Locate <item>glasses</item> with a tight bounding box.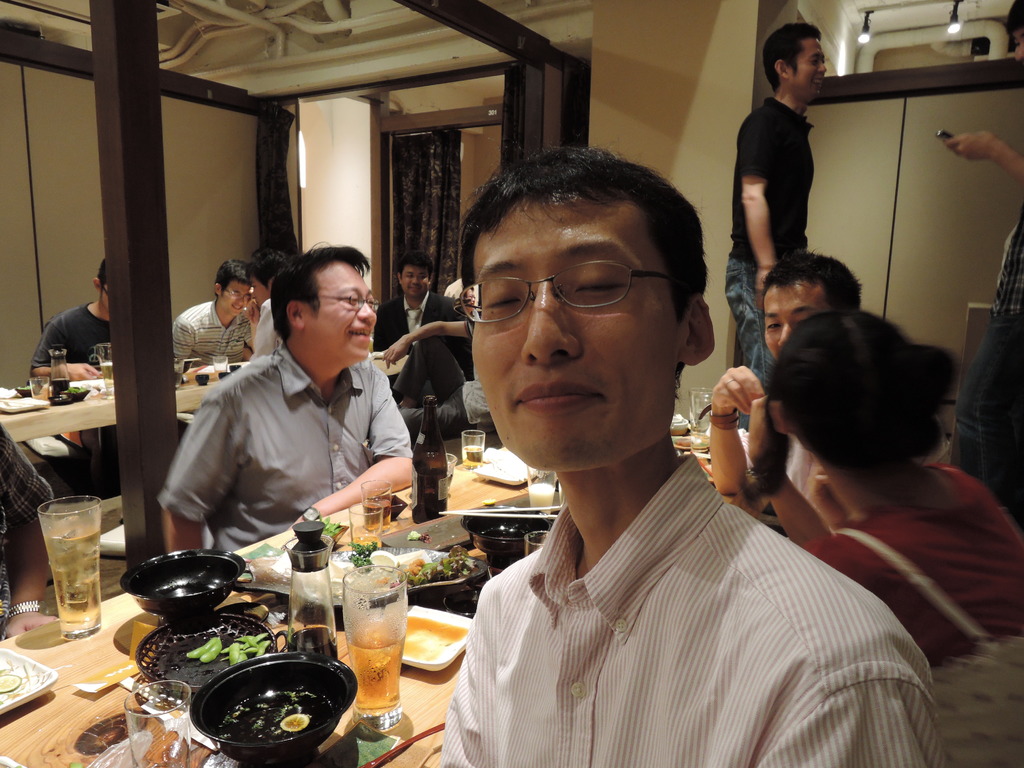
(x1=455, y1=257, x2=691, y2=331).
